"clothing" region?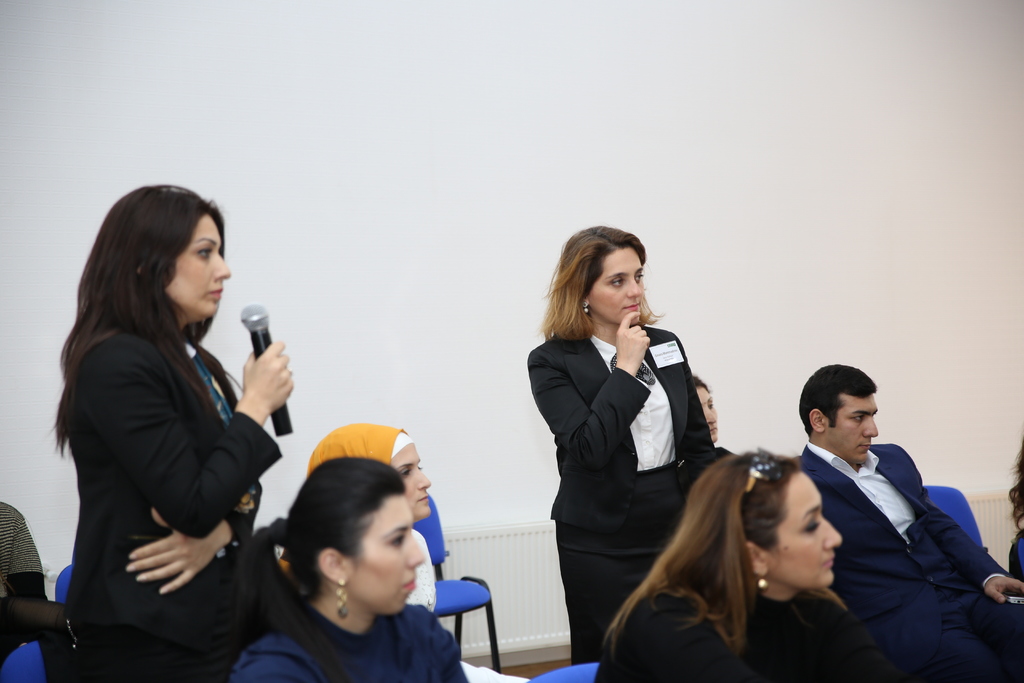
Rect(716, 445, 729, 458)
